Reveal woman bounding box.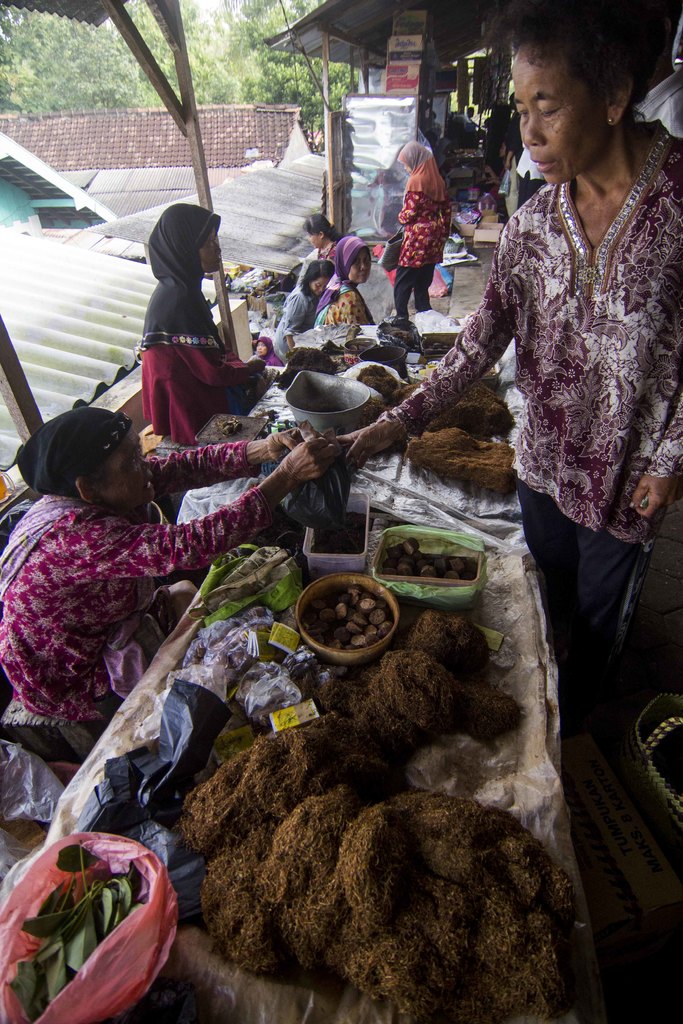
Revealed: 0/404/370/735.
